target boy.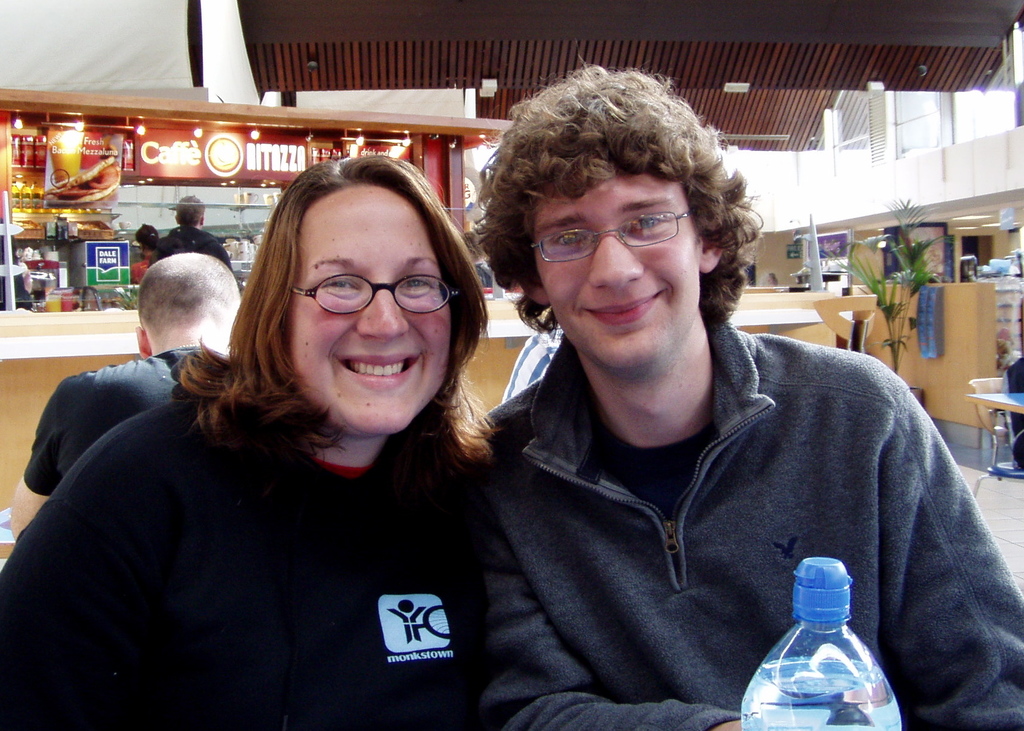
Target region: box(481, 68, 1023, 730).
